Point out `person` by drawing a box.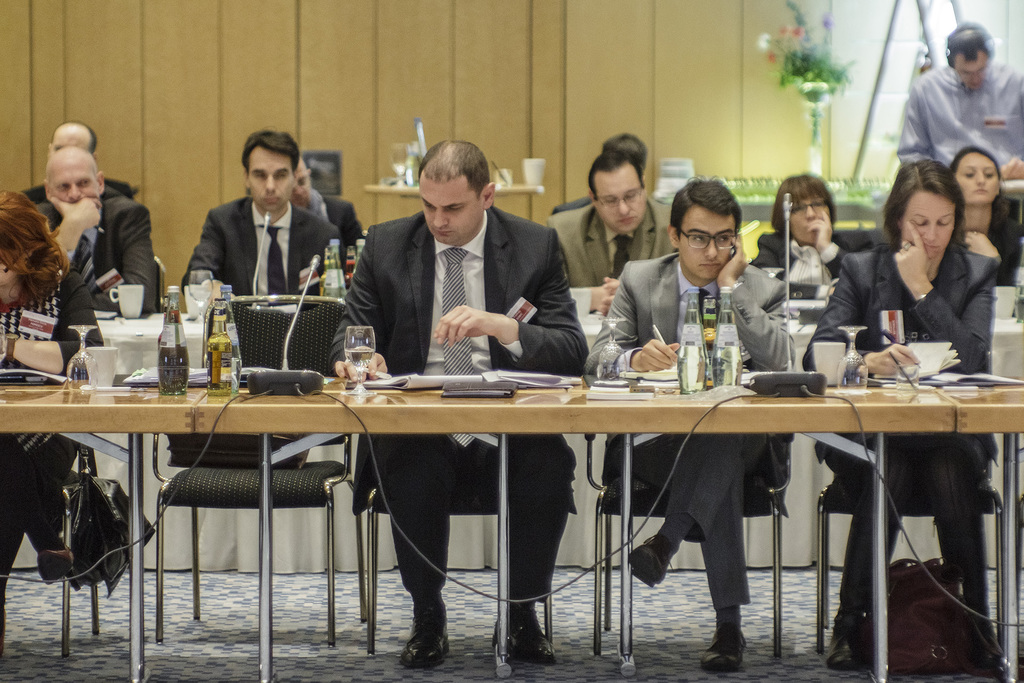
[left=22, top=128, right=148, bottom=223].
